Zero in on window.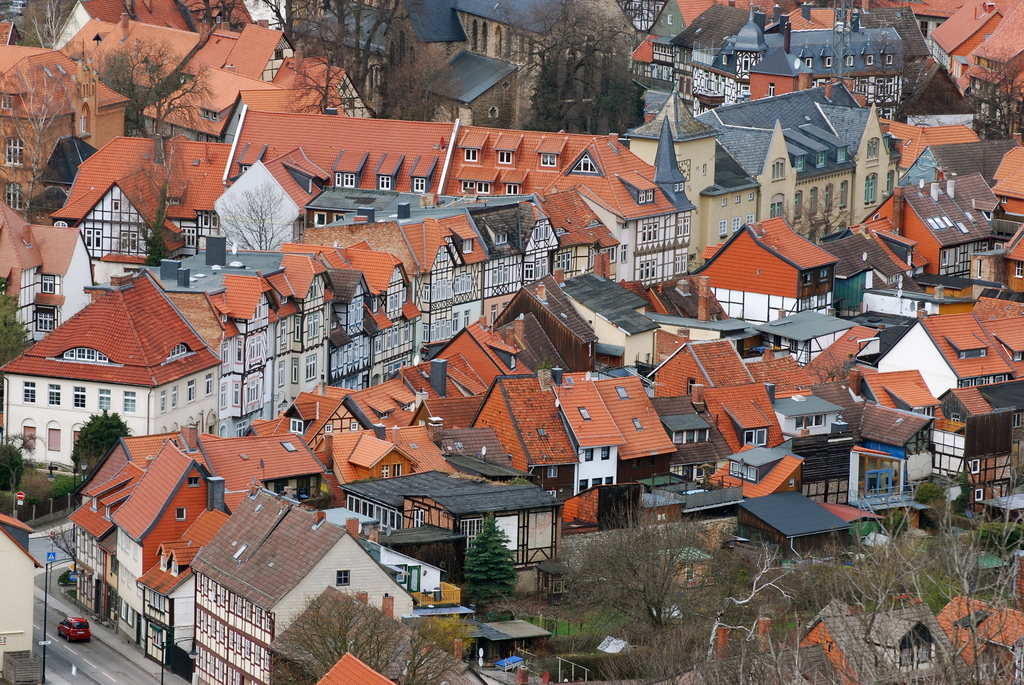
Zeroed in: box=[535, 260, 553, 279].
